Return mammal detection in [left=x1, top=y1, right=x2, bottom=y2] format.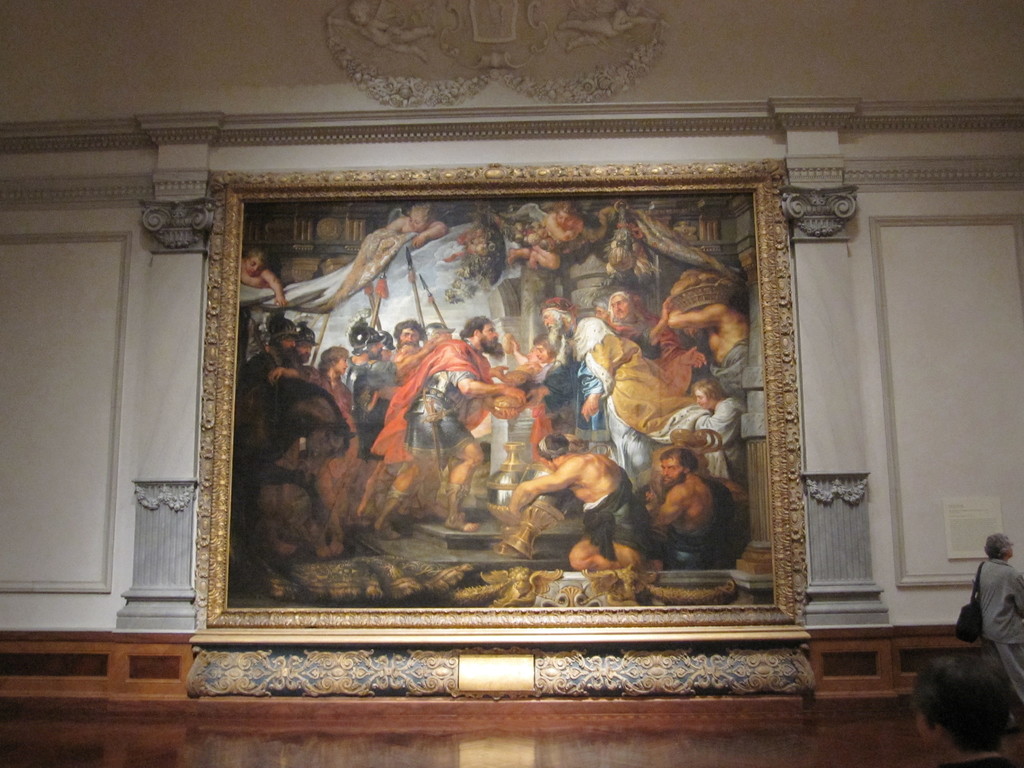
[left=669, top=265, right=749, bottom=410].
